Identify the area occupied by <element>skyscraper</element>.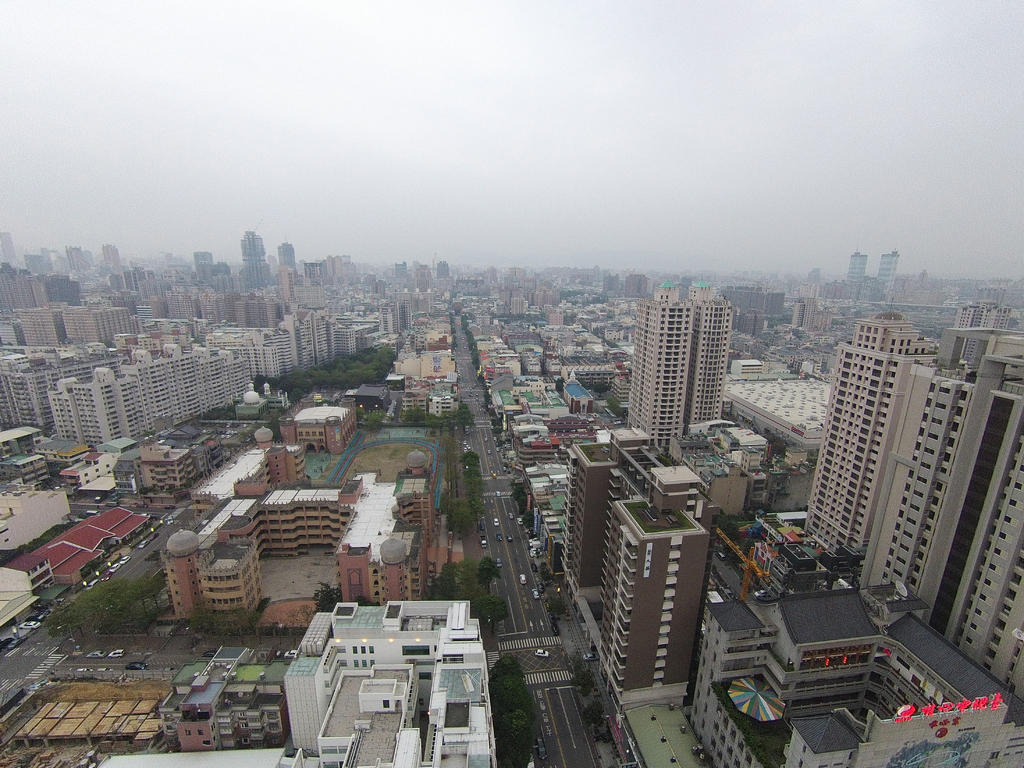
Area: l=851, t=246, r=868, b=281.
